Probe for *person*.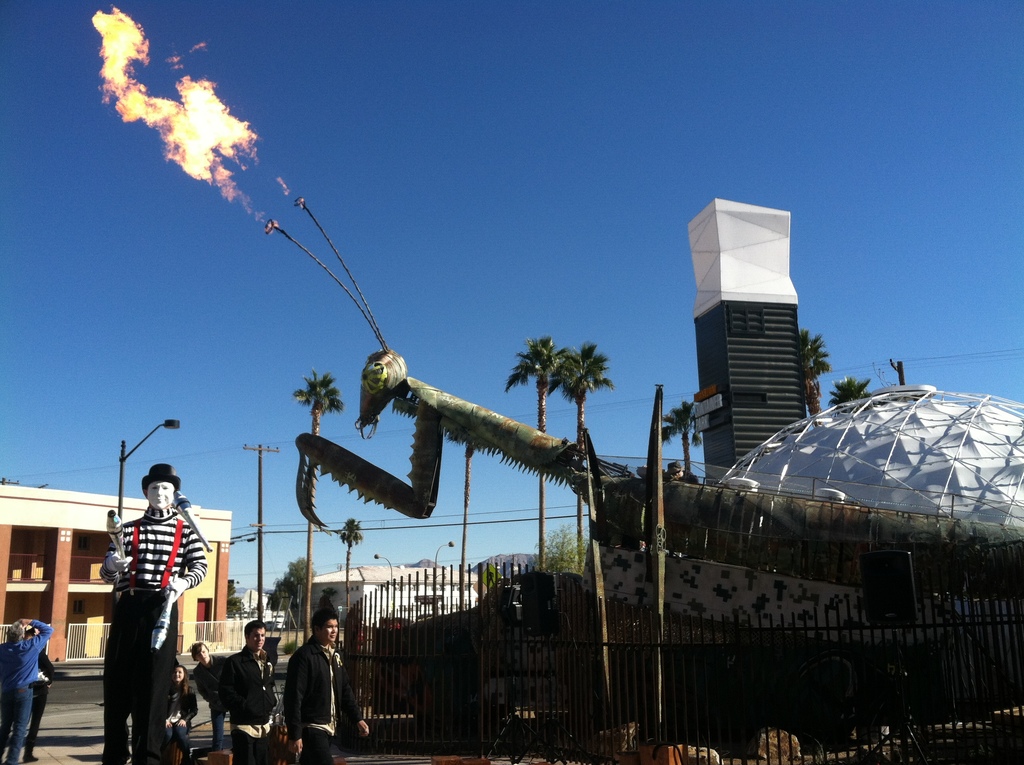
Probe result: x1=0 y1=621 x2=52 y2=764.
